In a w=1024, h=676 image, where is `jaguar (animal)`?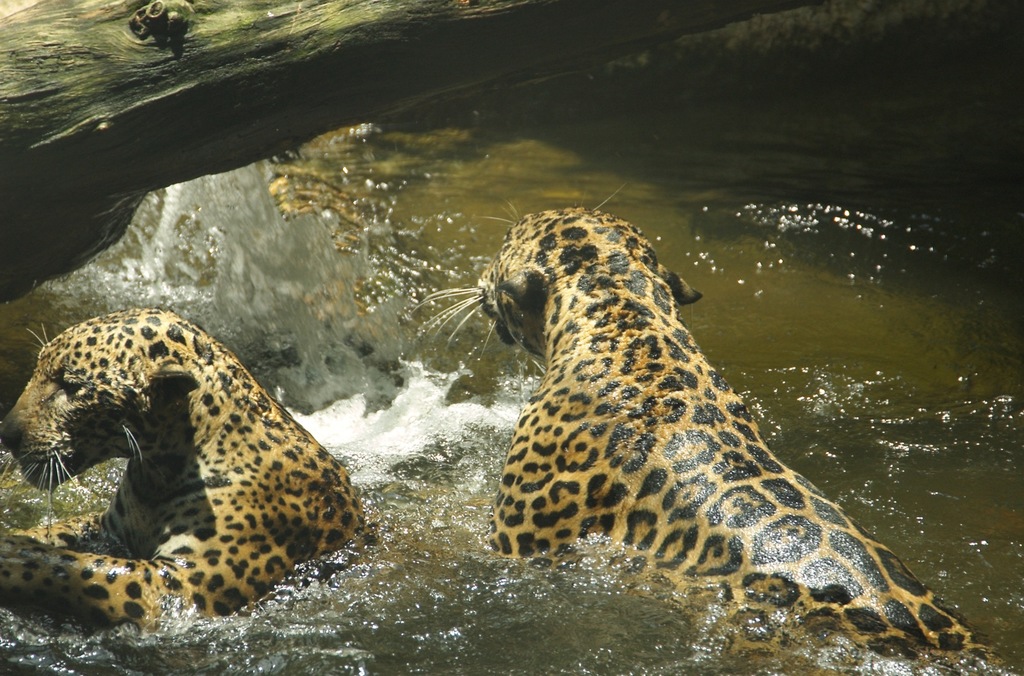
[409,178,1005,675].
